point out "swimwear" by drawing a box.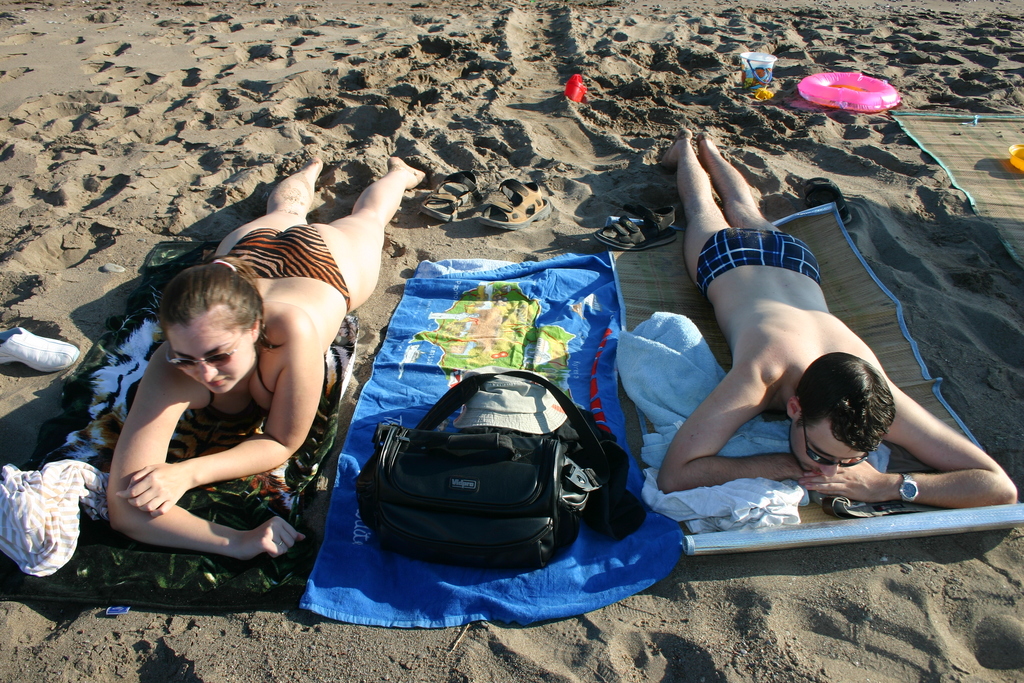
[left=198, top=319, right=328, bottom=410].
